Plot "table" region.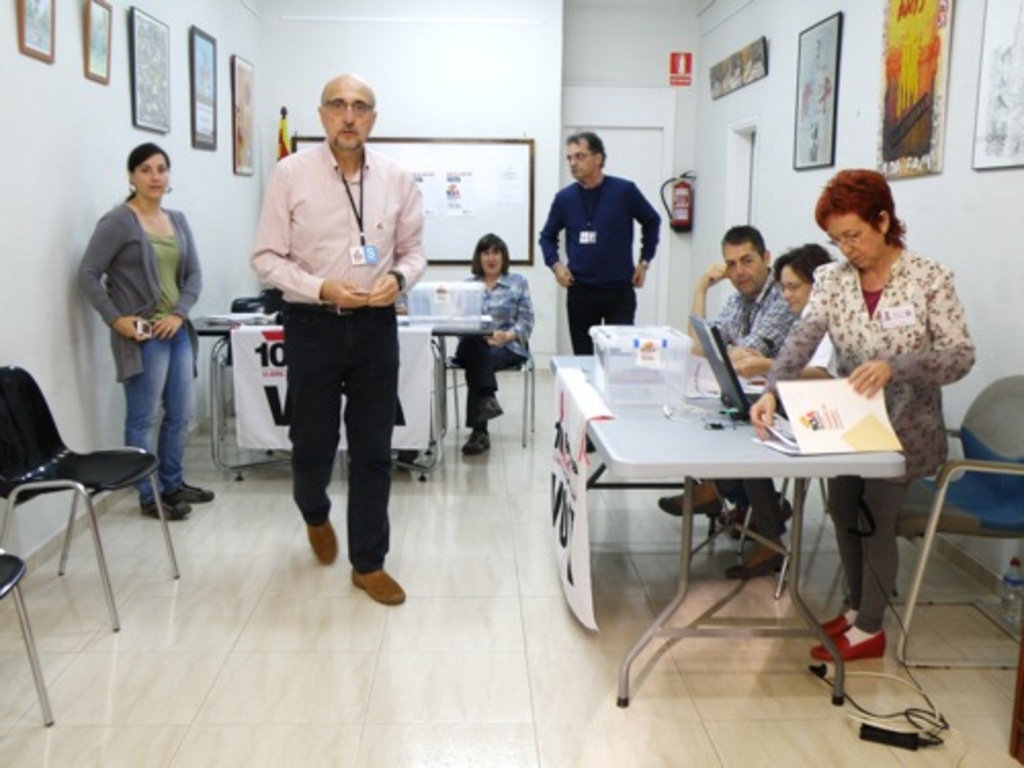
Plotted at Rect(547, 346, 907, 709).
